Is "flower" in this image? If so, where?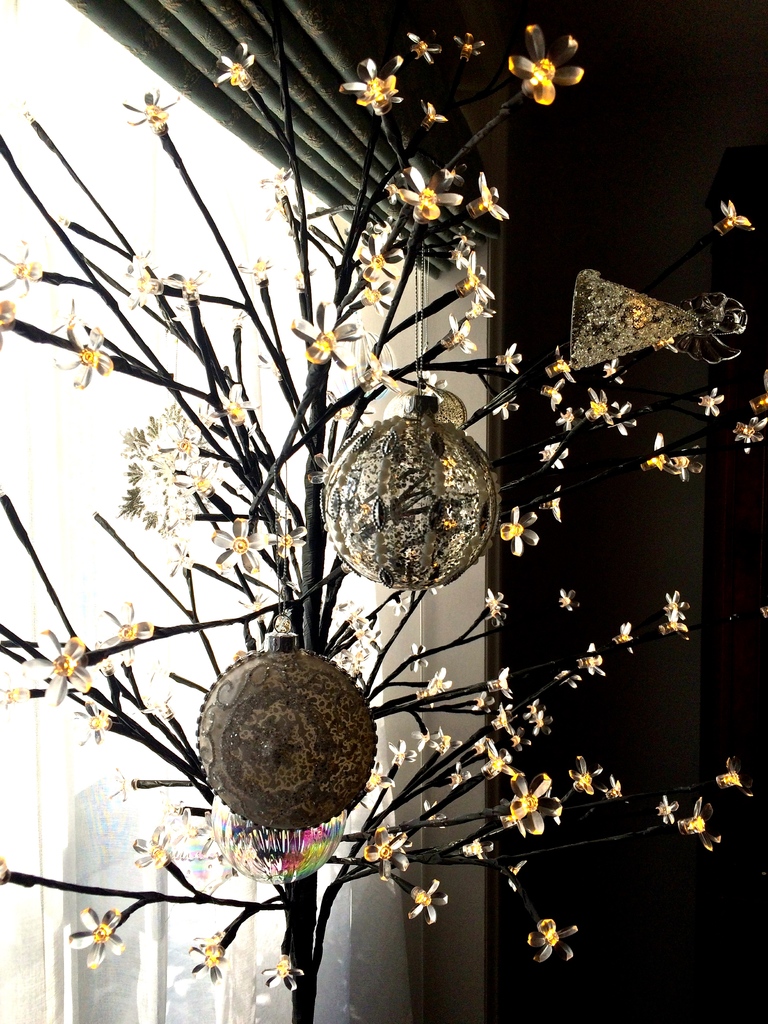
Yes, at region(413, 879, 448, 927).
